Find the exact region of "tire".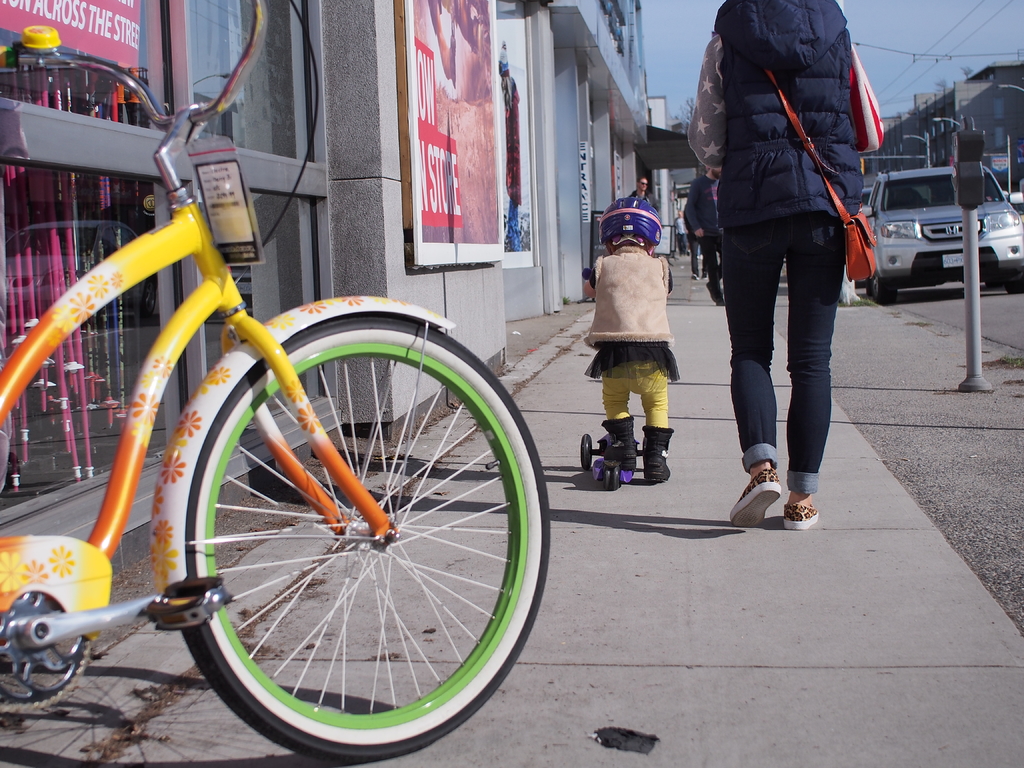
Exact region: 1001, 263, 1023, 298.
